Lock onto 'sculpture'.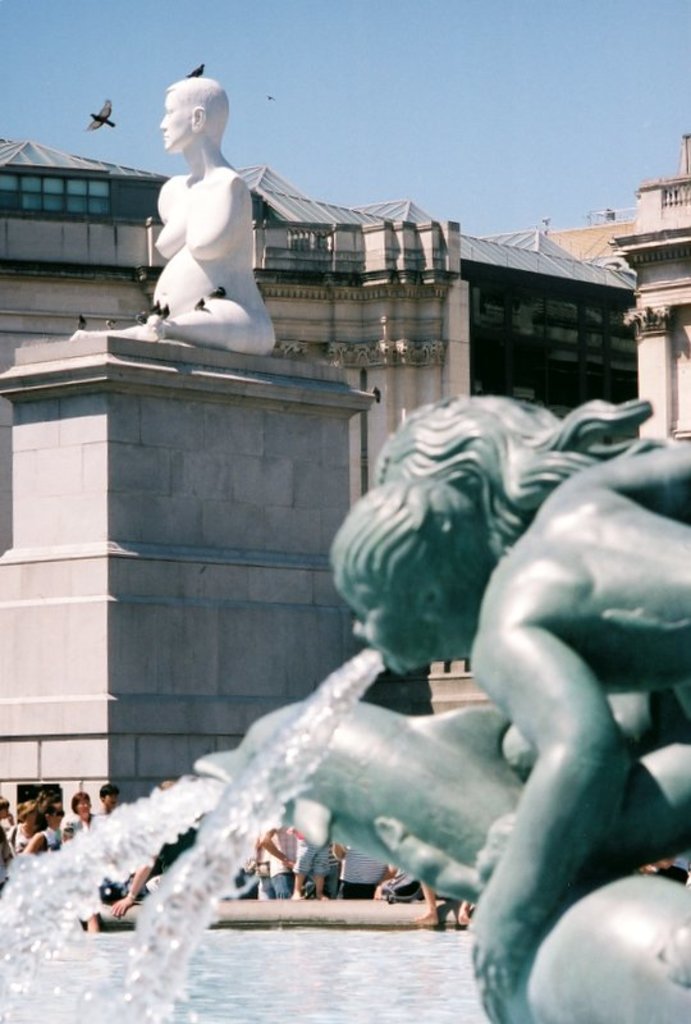
Locked: rect(353, 389, 690, 936).
